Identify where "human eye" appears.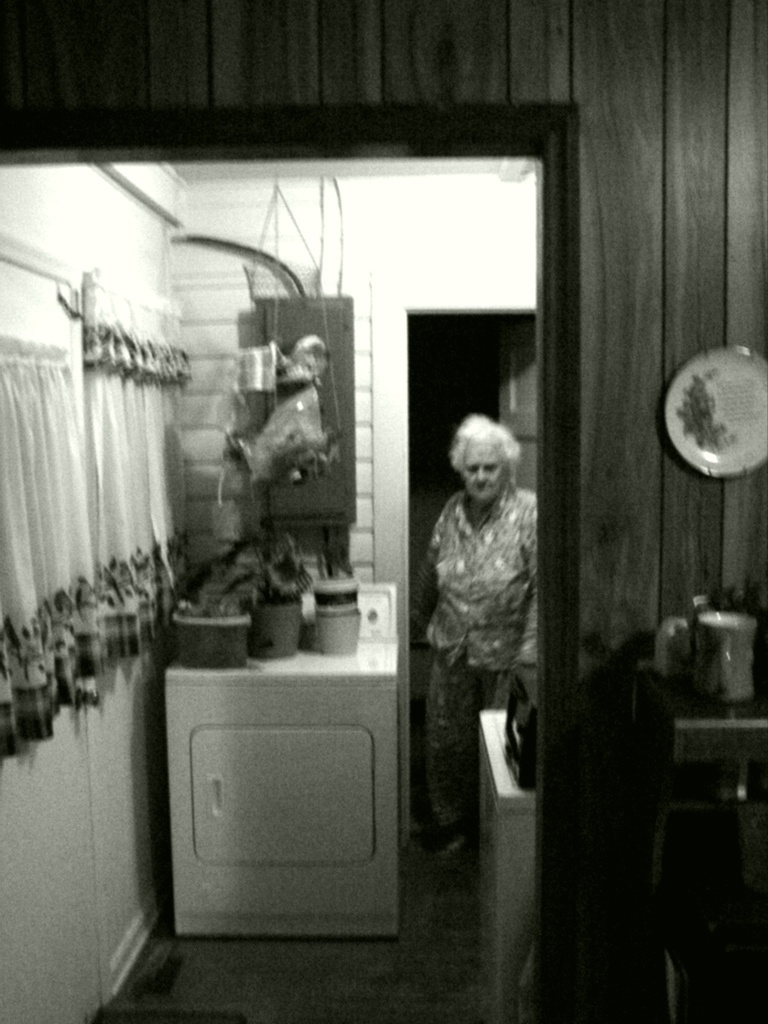
Appears at x1=468 y1=467 x2=479 y2=474.
